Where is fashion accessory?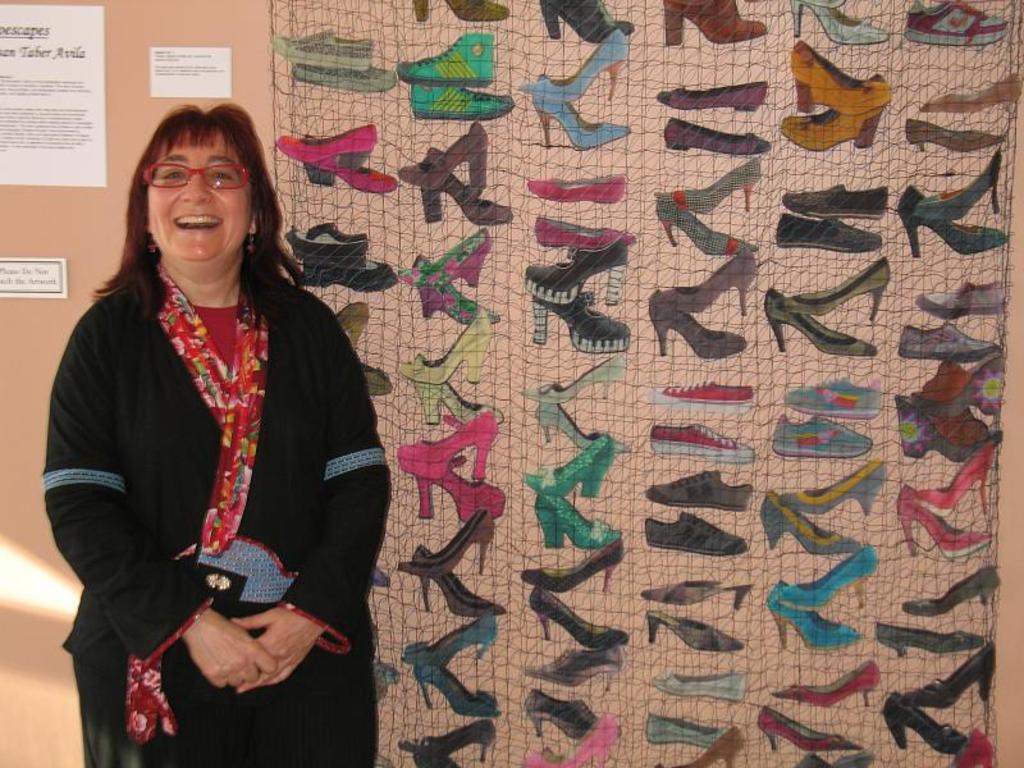
{"left": 781, "top": 454, "right": 891, "bottom": 515}.
